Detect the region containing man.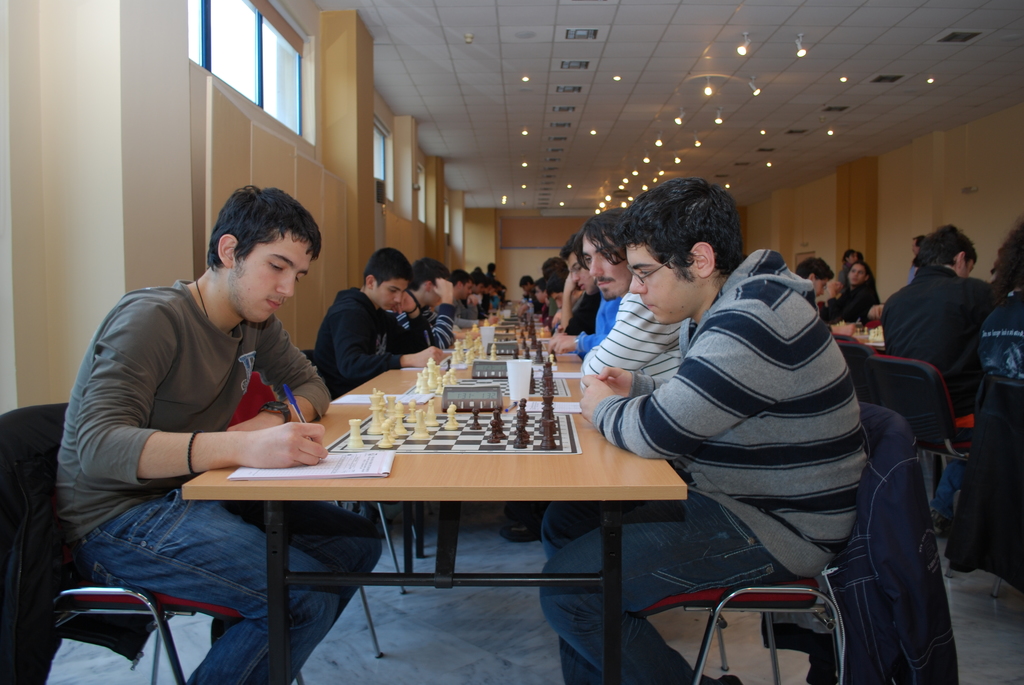
(left=312, top=239, right=446, bottom=405).
